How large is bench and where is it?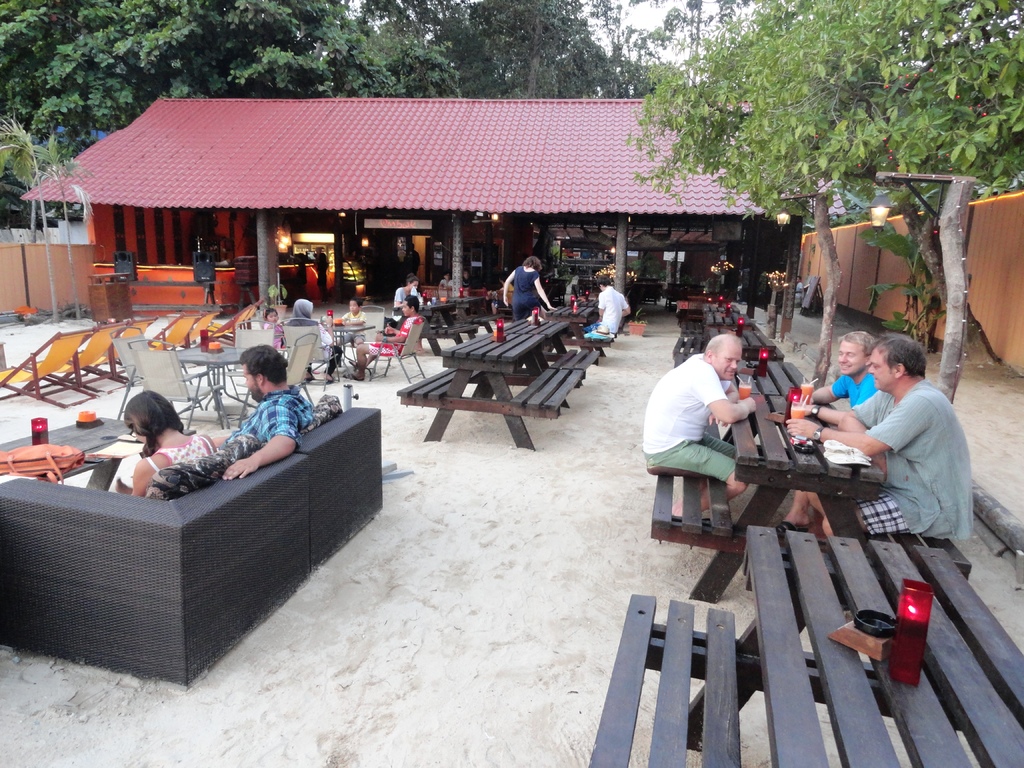
Bounding box: left=671, top=325, right=780, bottom=367.
